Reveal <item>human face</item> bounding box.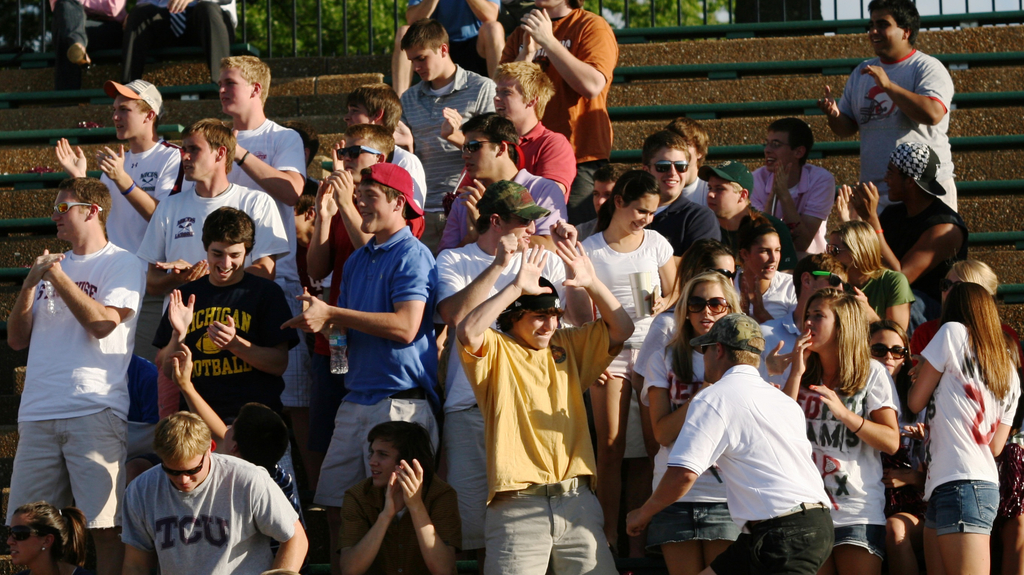
Revealed: crop(465, 131, 500, 176).
